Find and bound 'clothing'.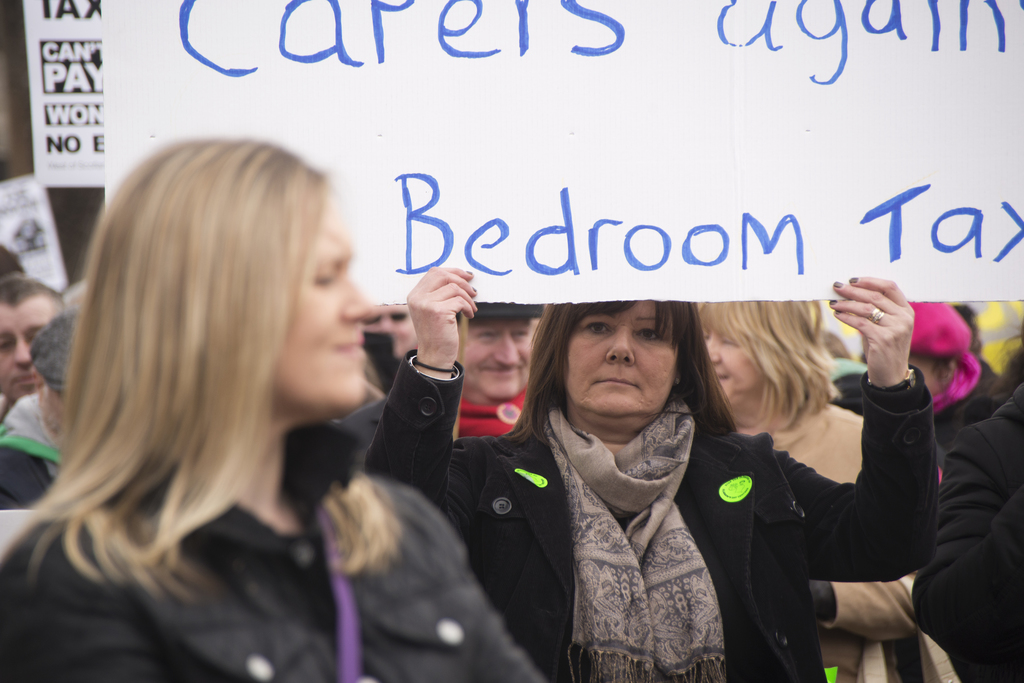
Bound: [left=362, top=352, right=930, bottom=682].
